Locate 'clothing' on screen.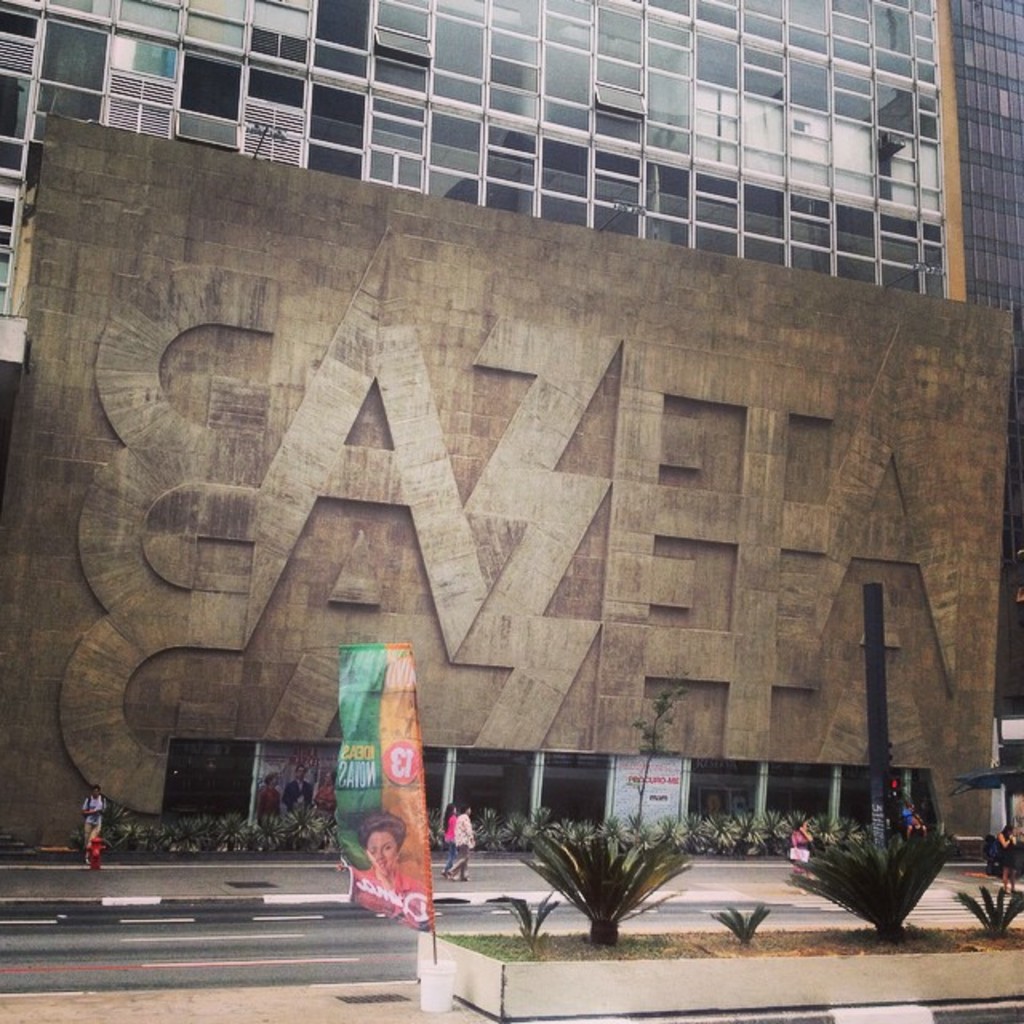
On screen at 280/773/317/826.
